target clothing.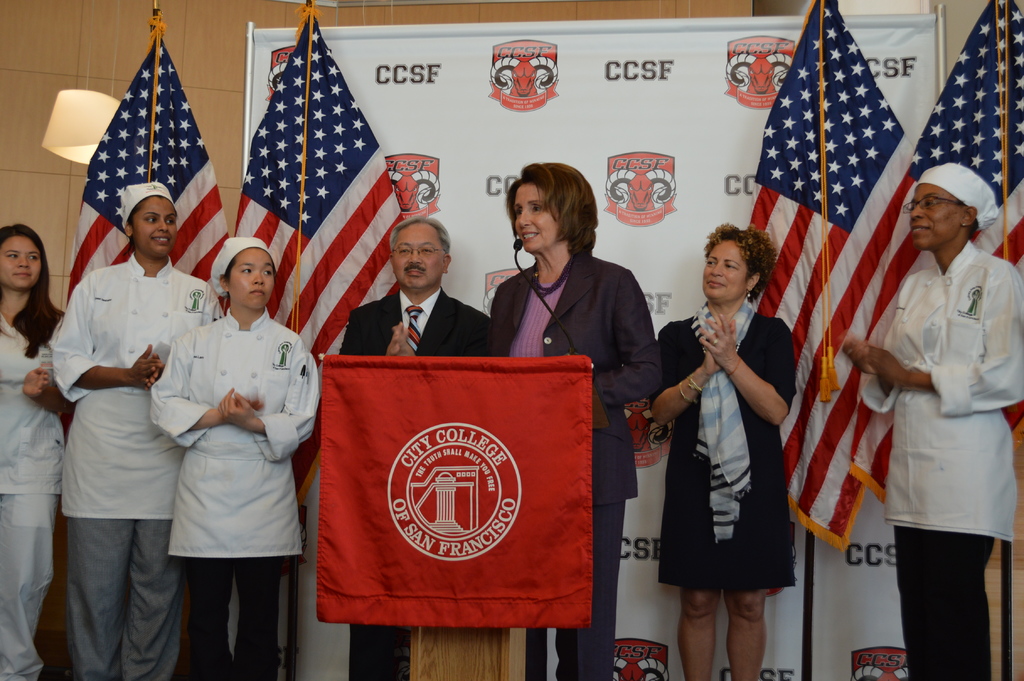
Target region: x1=492 y1=250 x2=662 y2=680.
